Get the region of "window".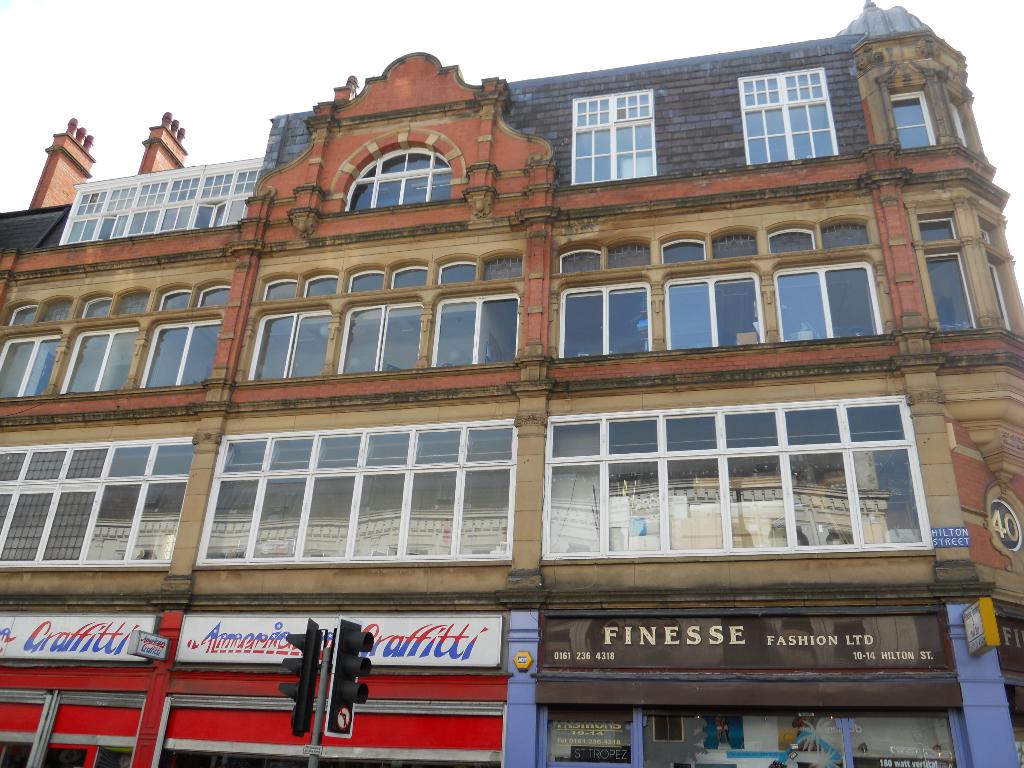
79 296 109 319.
